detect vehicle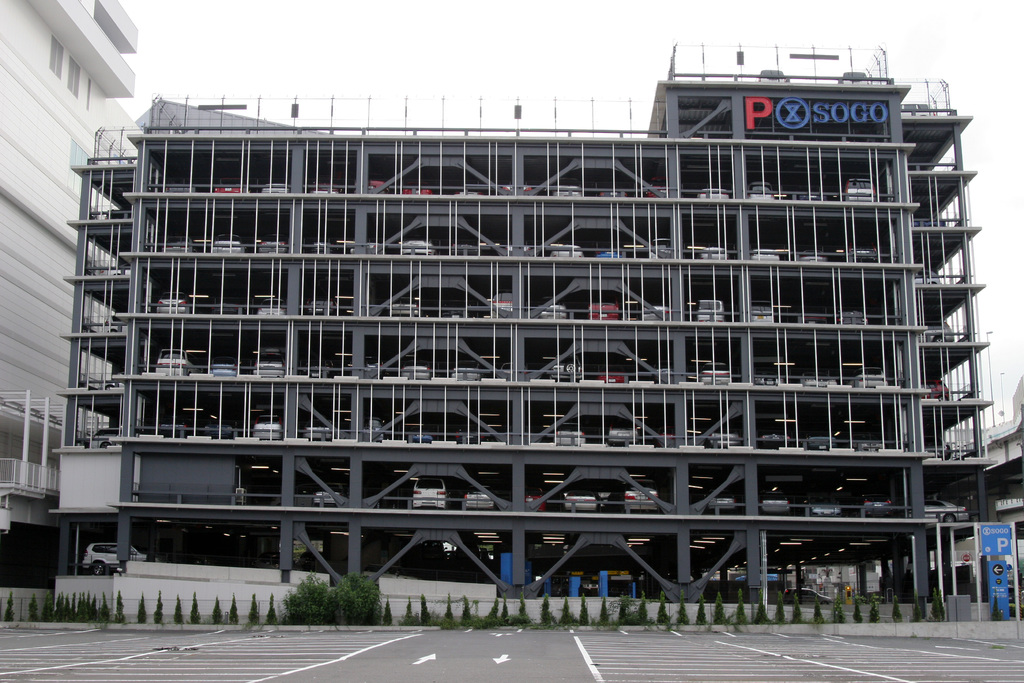
[left=207, top=358, right=237, bottom=377]
